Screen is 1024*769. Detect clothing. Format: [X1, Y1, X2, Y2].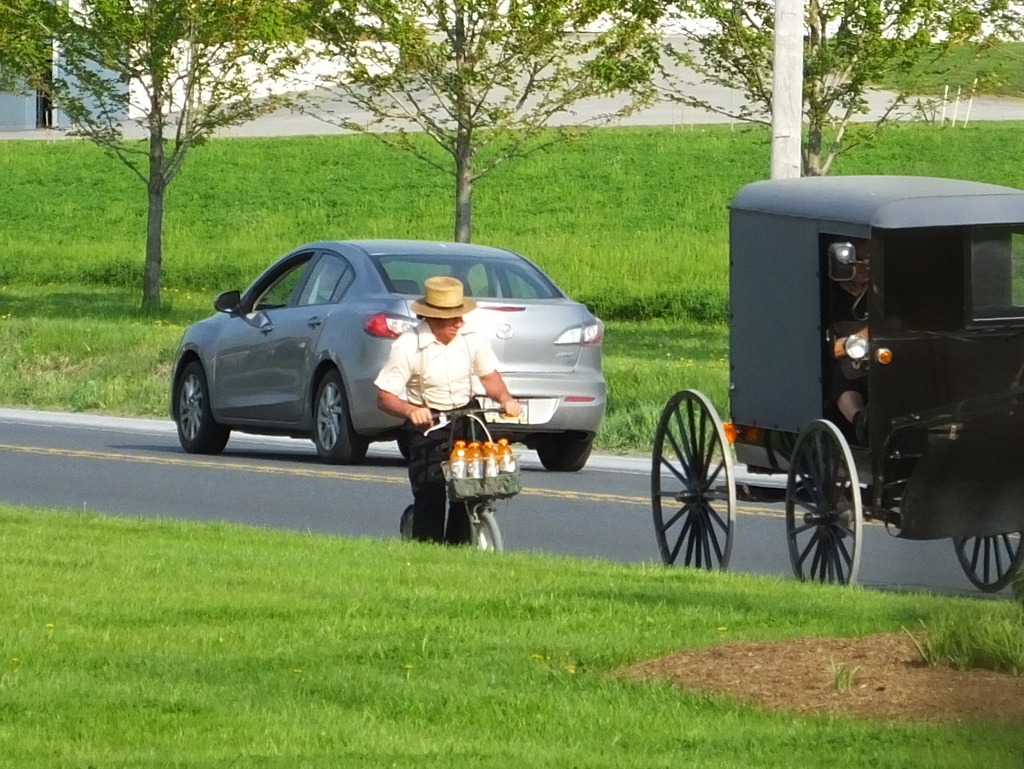
[376, 319, 502, 542].
